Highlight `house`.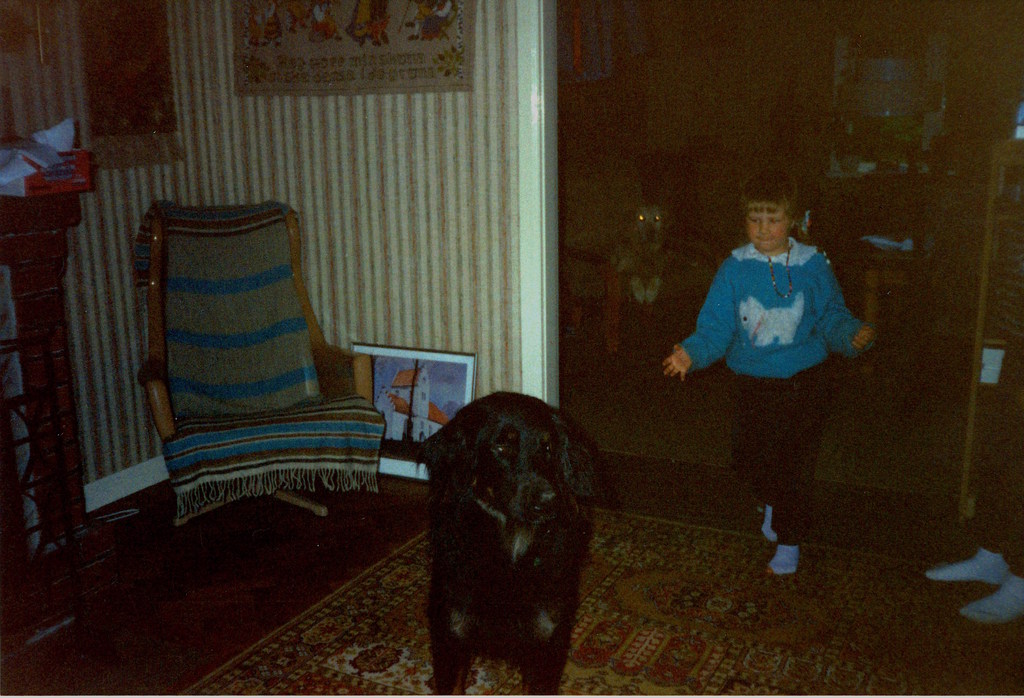
Highlighted region: 1:0:1023:697.
